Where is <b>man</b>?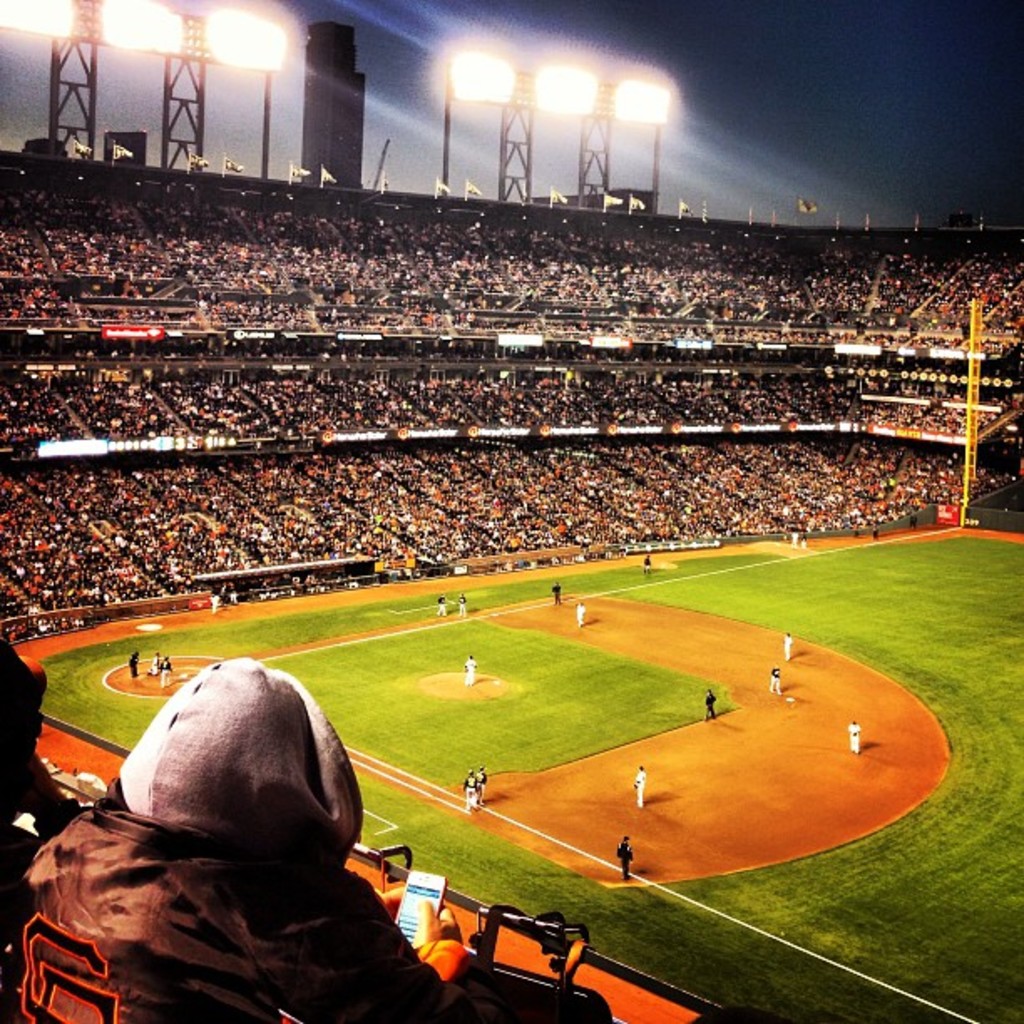
[x1=159, y1=656, x2=172, y2=688].
